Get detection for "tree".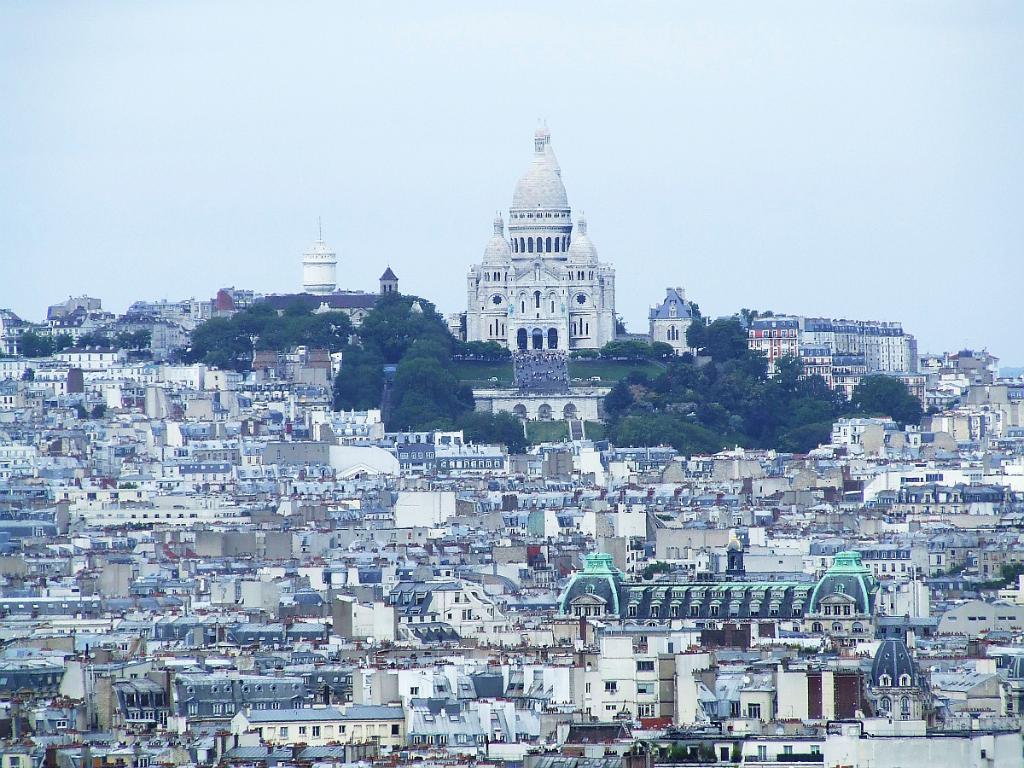
Detection: (left=55, top=334, right=76, bottom=352).
